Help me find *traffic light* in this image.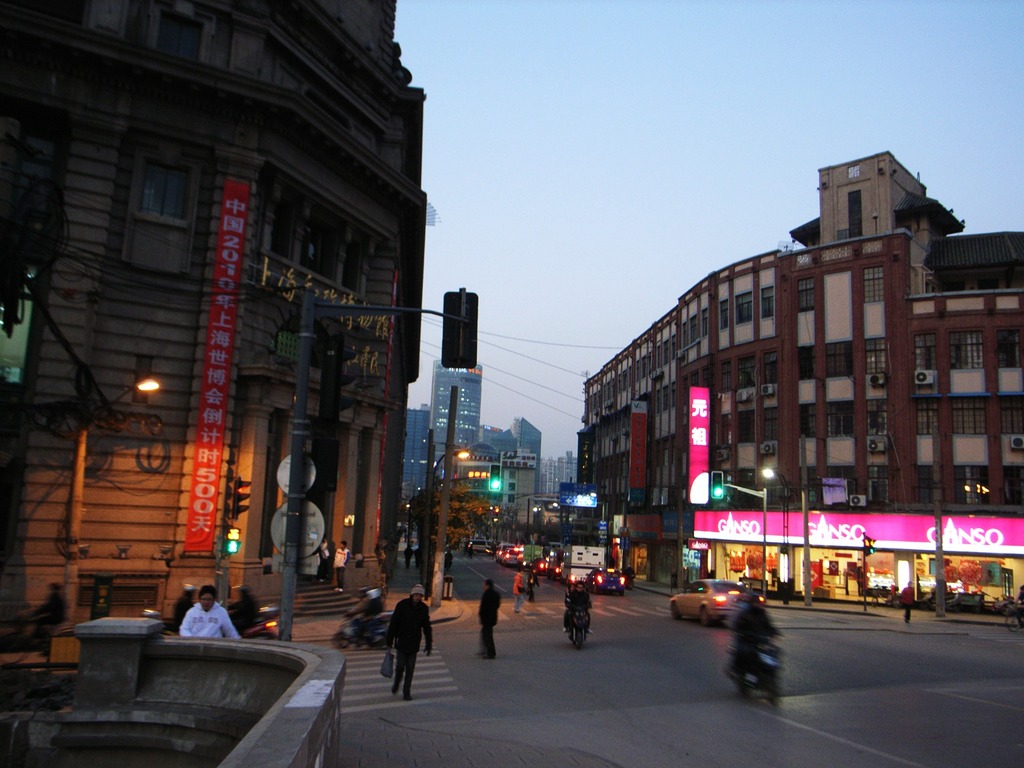
Found it: locate(225, 529, 241, 553).
